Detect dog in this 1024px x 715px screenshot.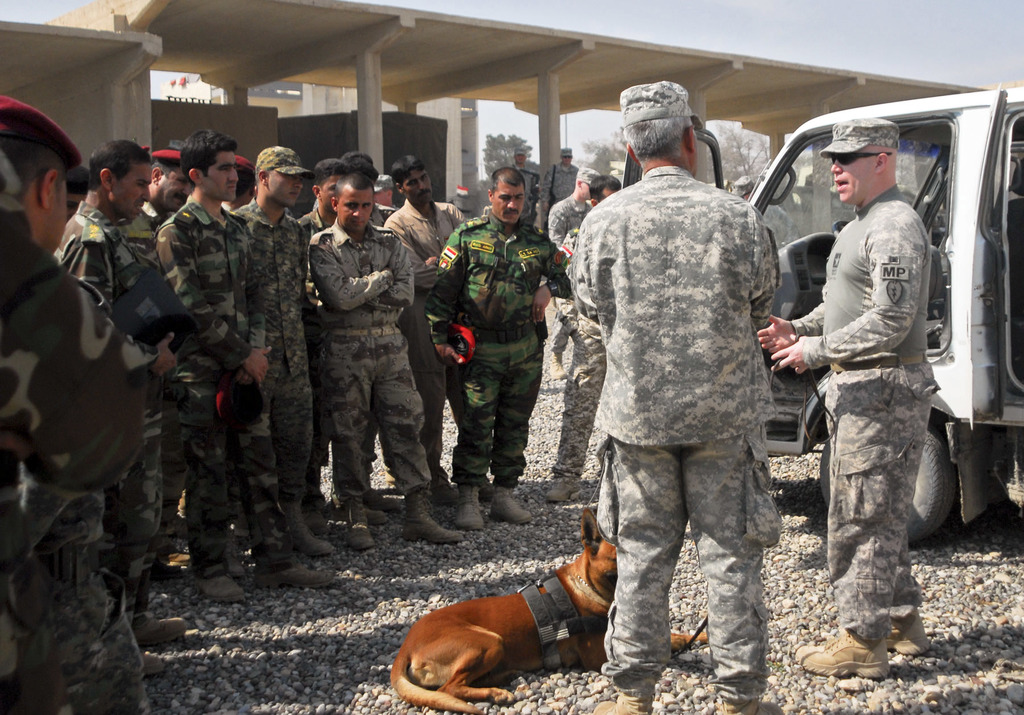
Detection: select_region(391, 508, 710, 714).
